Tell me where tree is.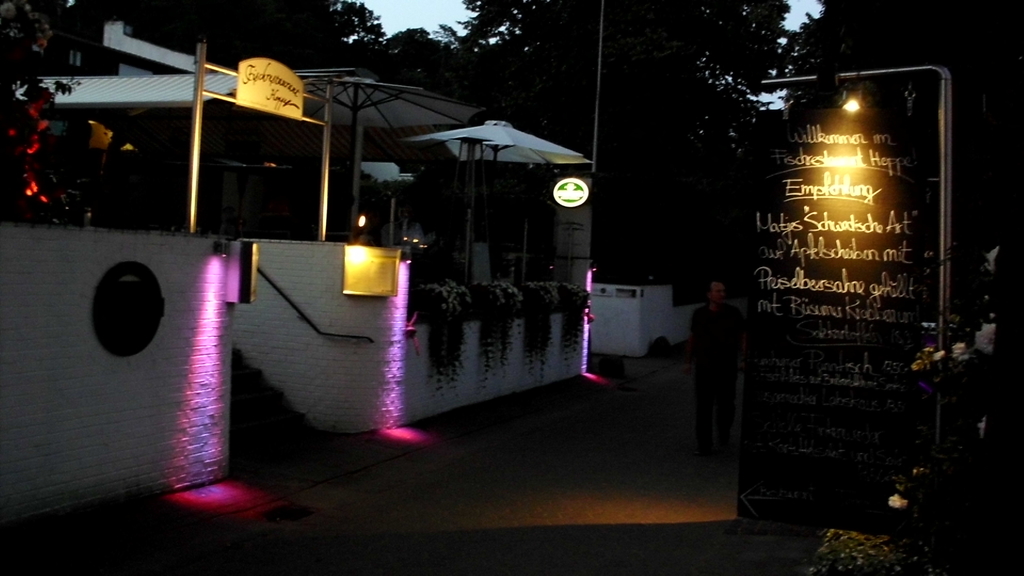
tree is at select_region(321, 0, 387, 48).
